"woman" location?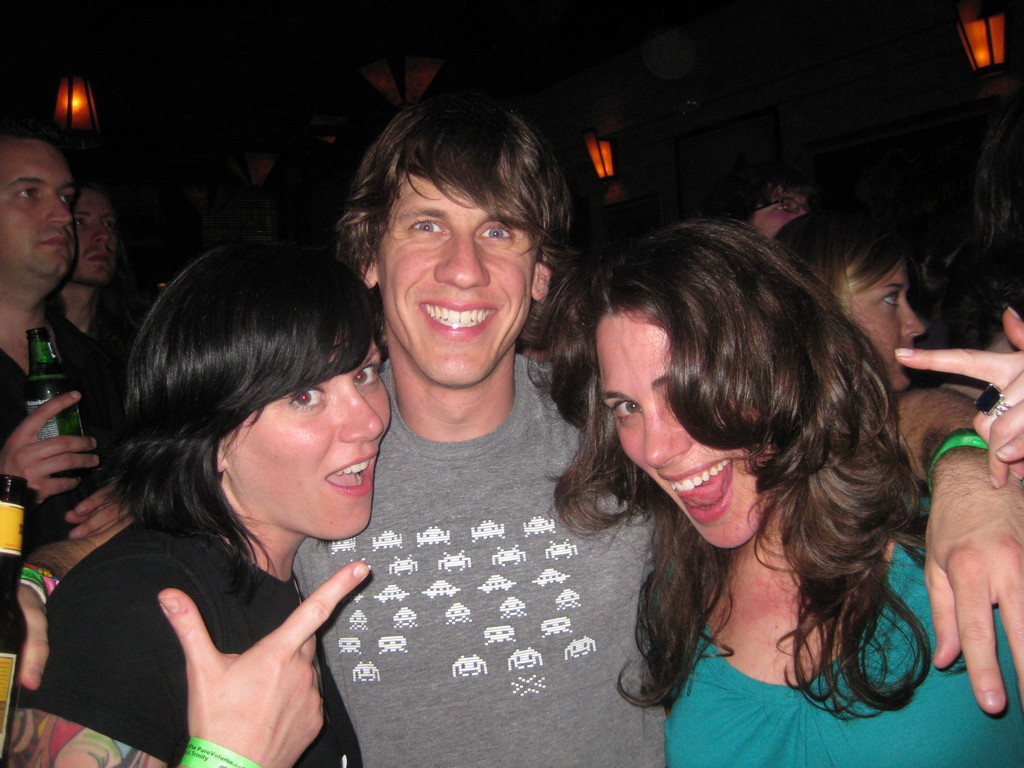
left=758, top=204, right=927, bottom=390
